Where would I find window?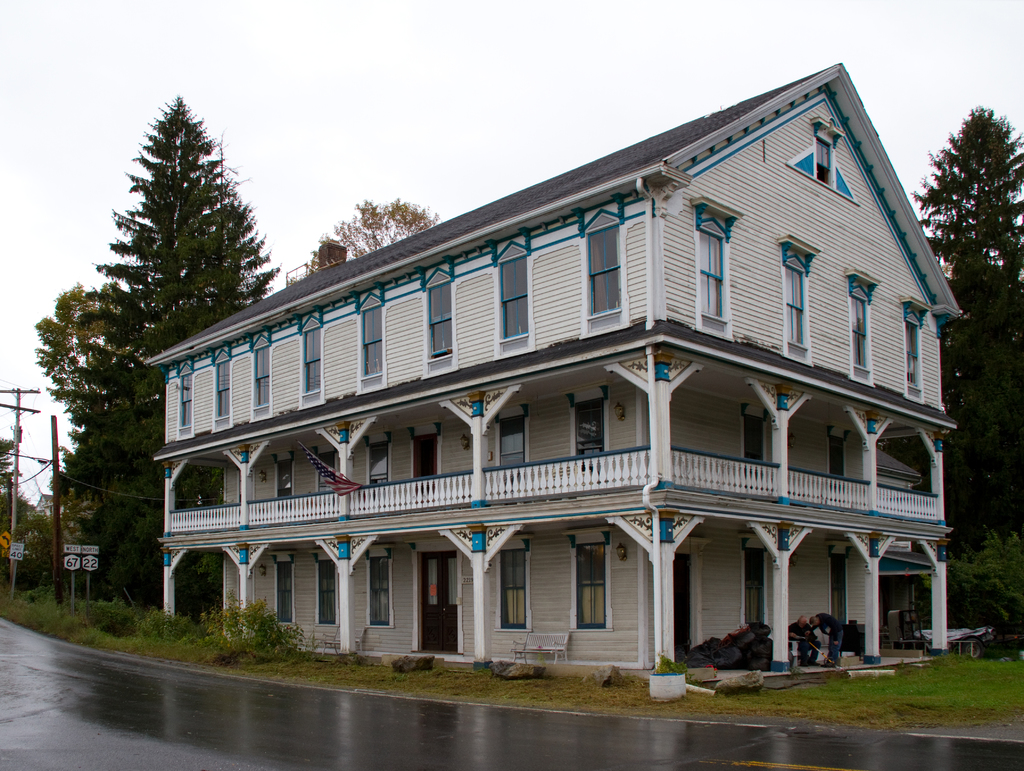
At (218,350,229,418).
